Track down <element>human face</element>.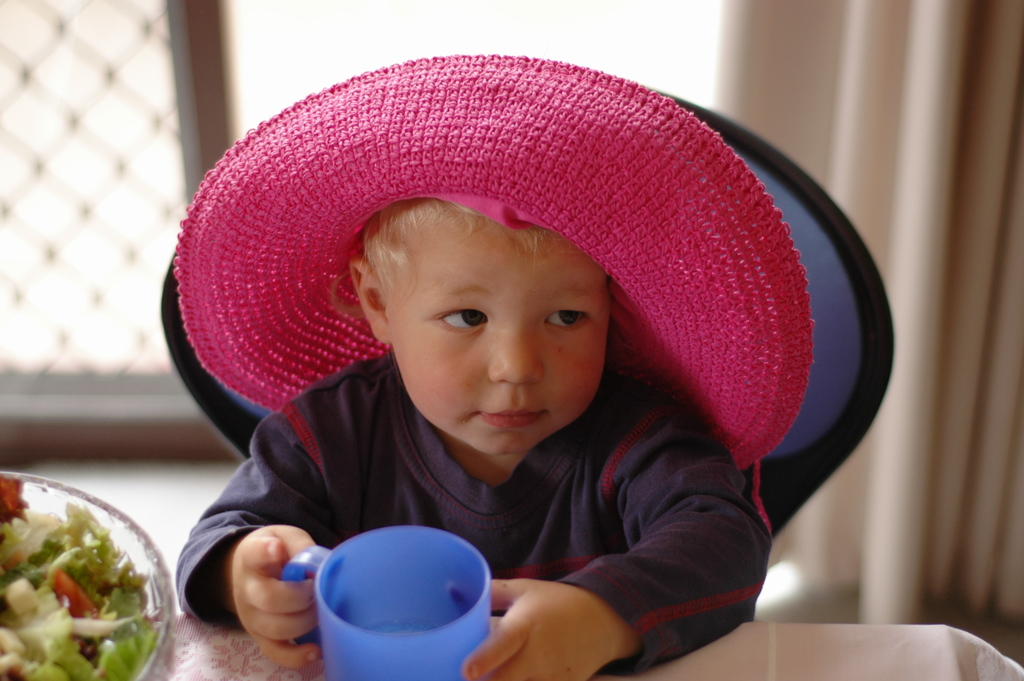
Tracked to detection(381, 225, 612, 459).
